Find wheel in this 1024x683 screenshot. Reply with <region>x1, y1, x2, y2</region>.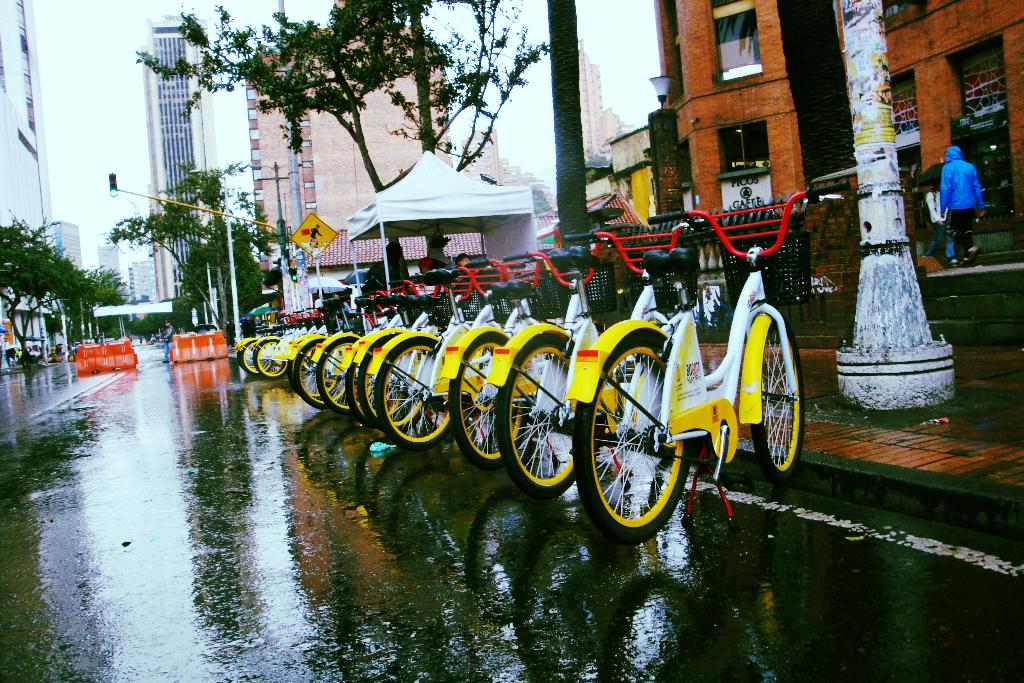
<region>319, 334, 371, 413</region>.
